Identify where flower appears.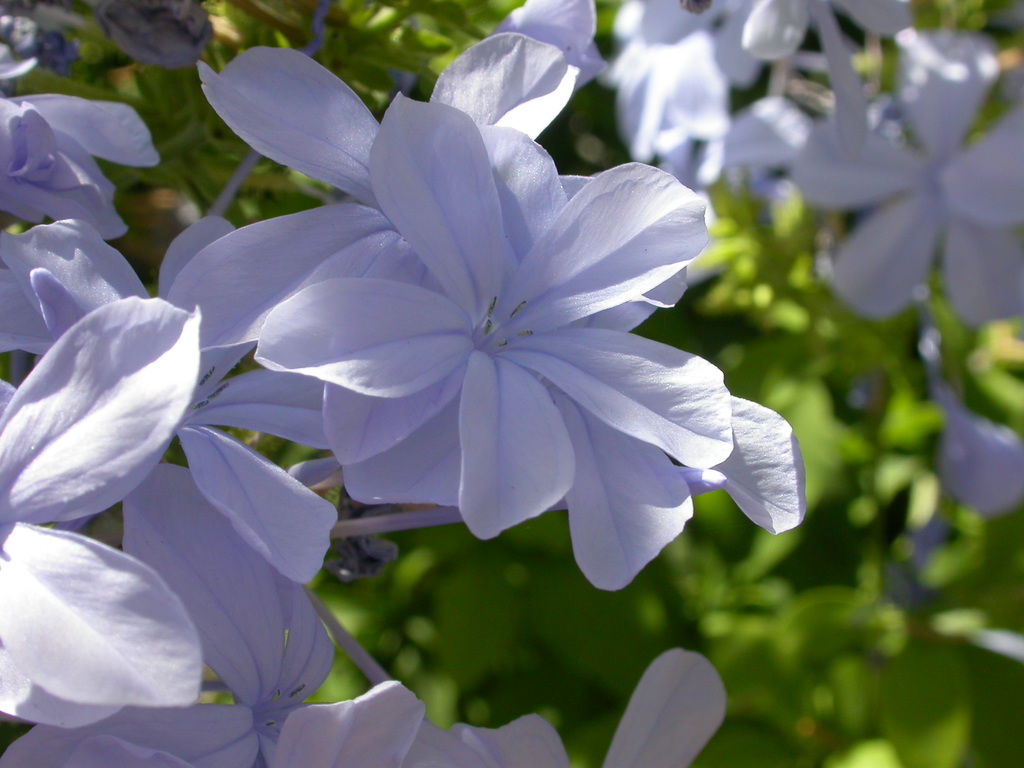
Appears at bbox=(912, 337, 1023, 569).
